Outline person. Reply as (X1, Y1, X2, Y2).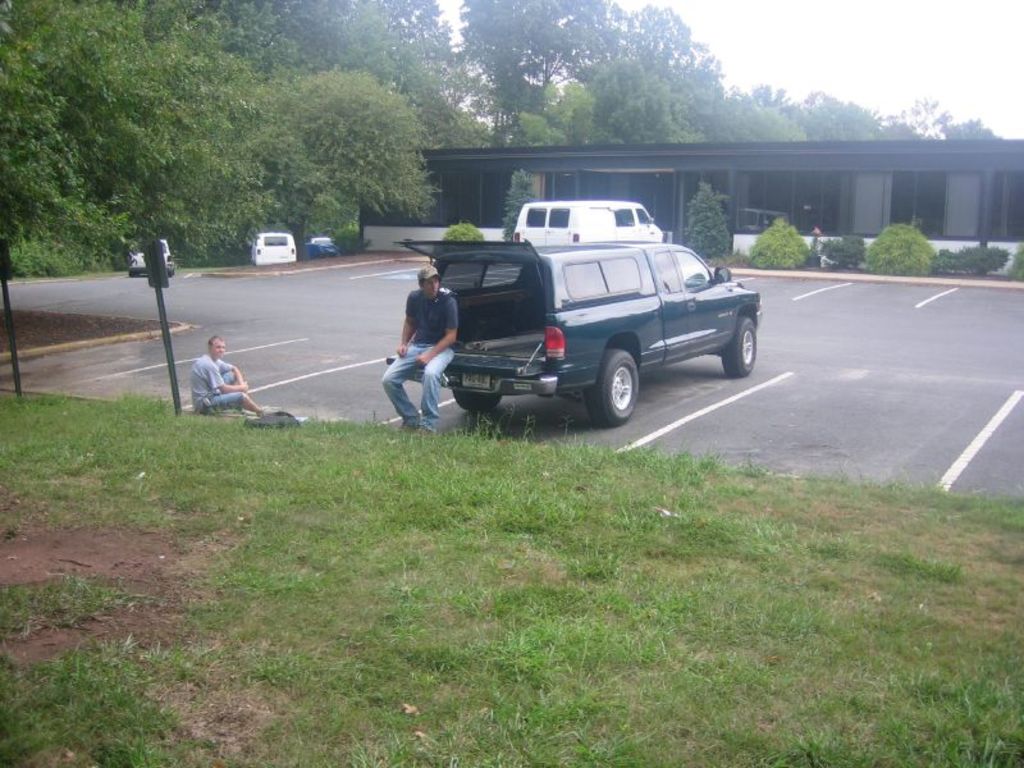
(179, 323, 243, 422).
